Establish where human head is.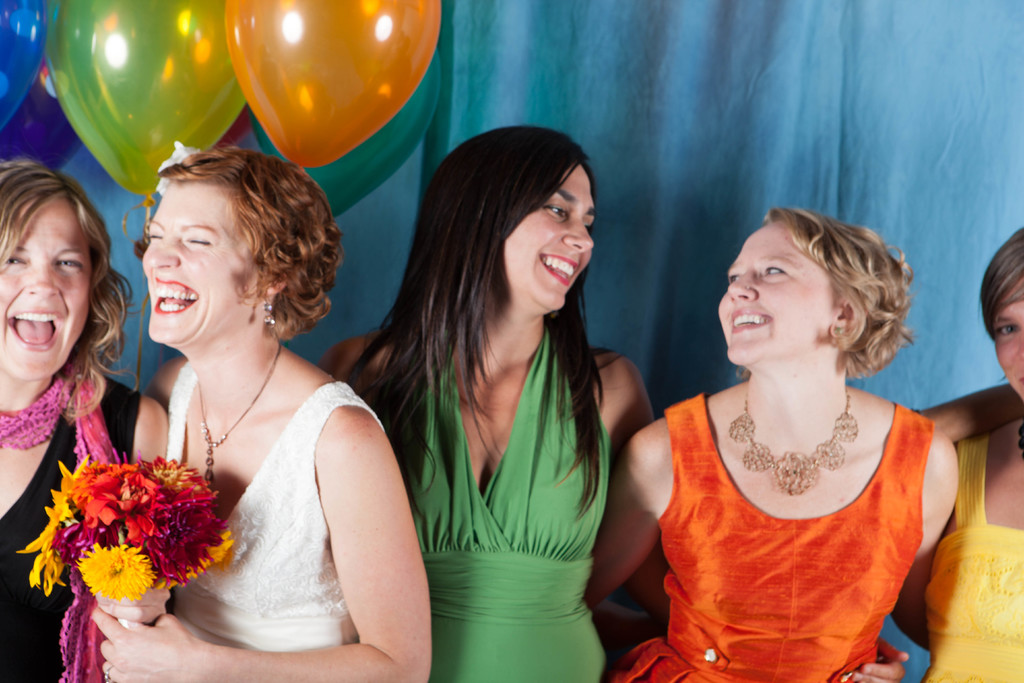
Established at pyautogui.locateOnScreen(144, 149, 342, 346).
